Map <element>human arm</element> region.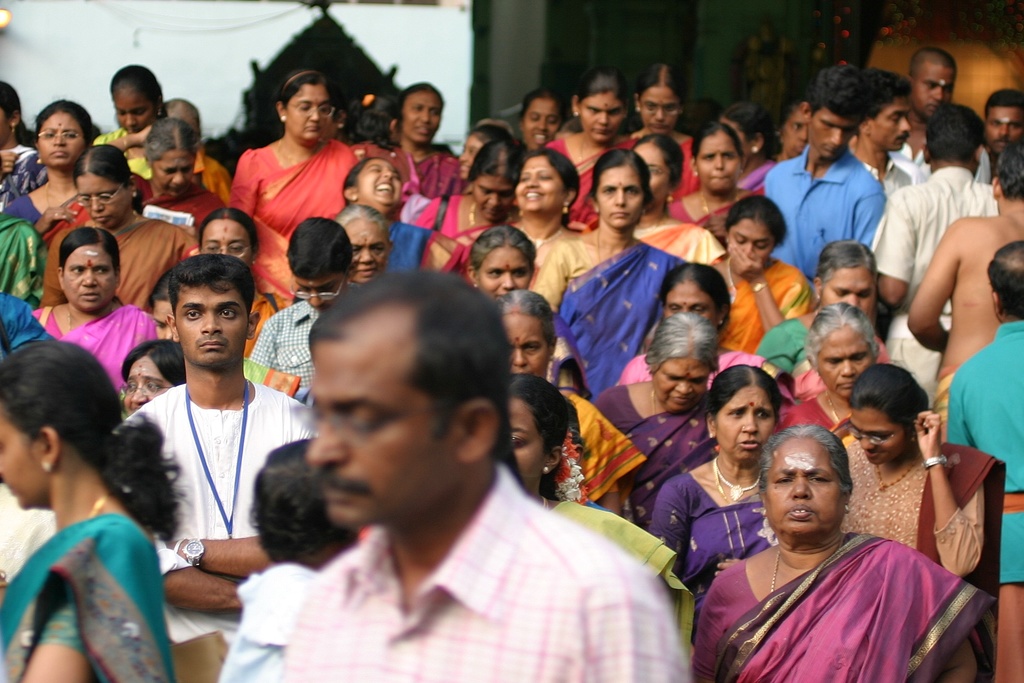
Mapped to crop(756, 155, 790, 201).
